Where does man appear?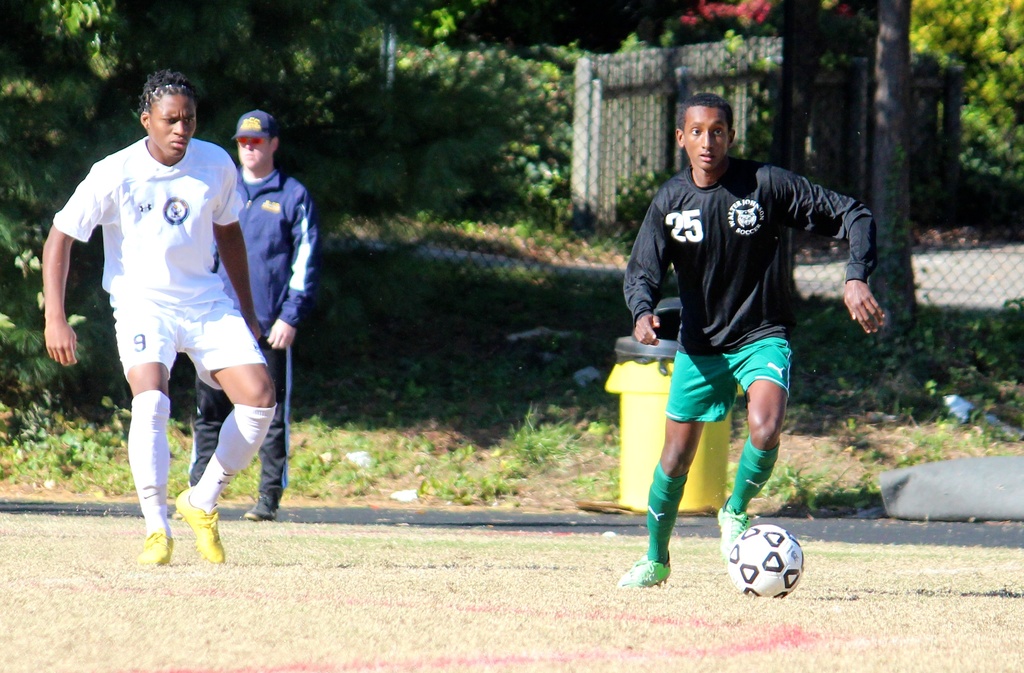
Appears at (left=215, top=109, right=313, bottom=533).
